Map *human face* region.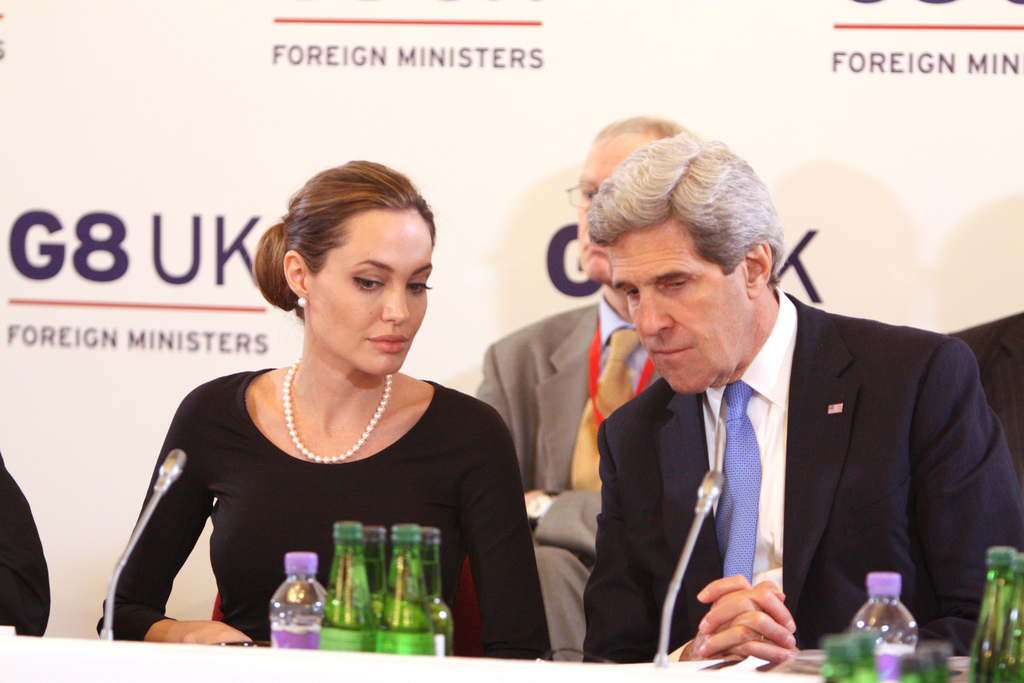
Mapped to box(575, 142, 648, 283).
